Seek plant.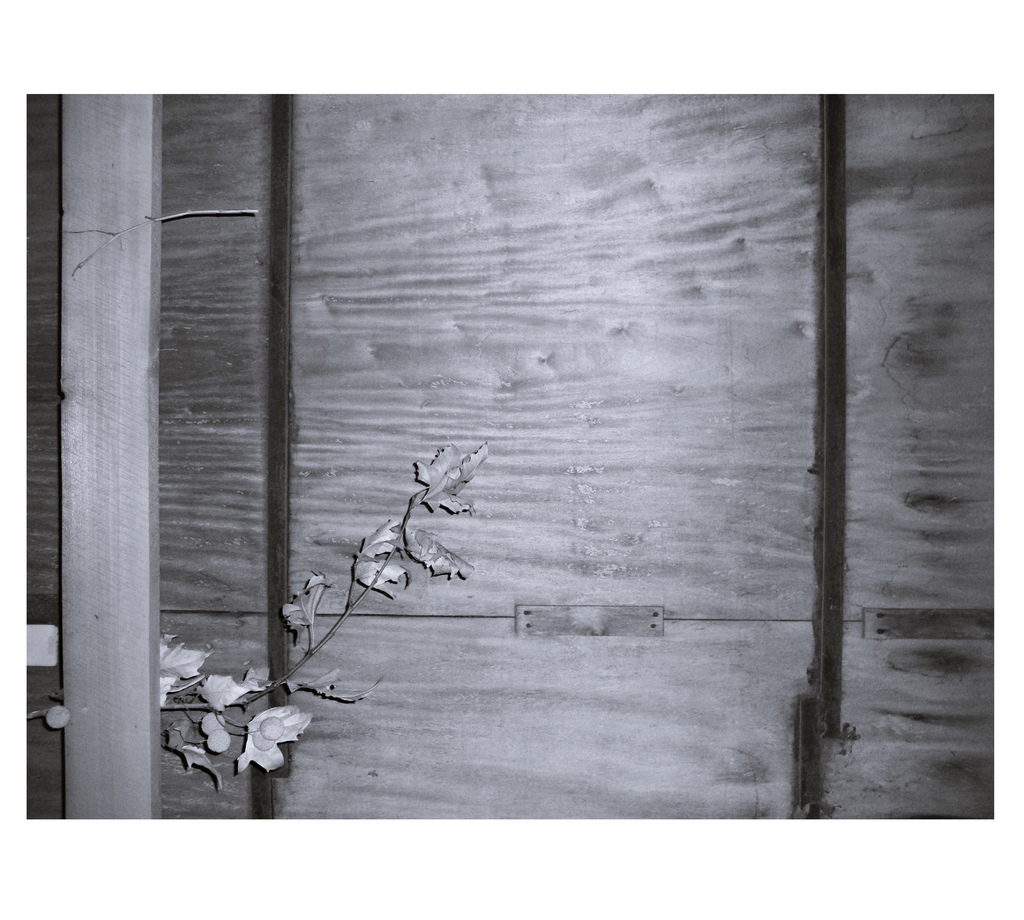
select_region(20, 436, 490, 793).
